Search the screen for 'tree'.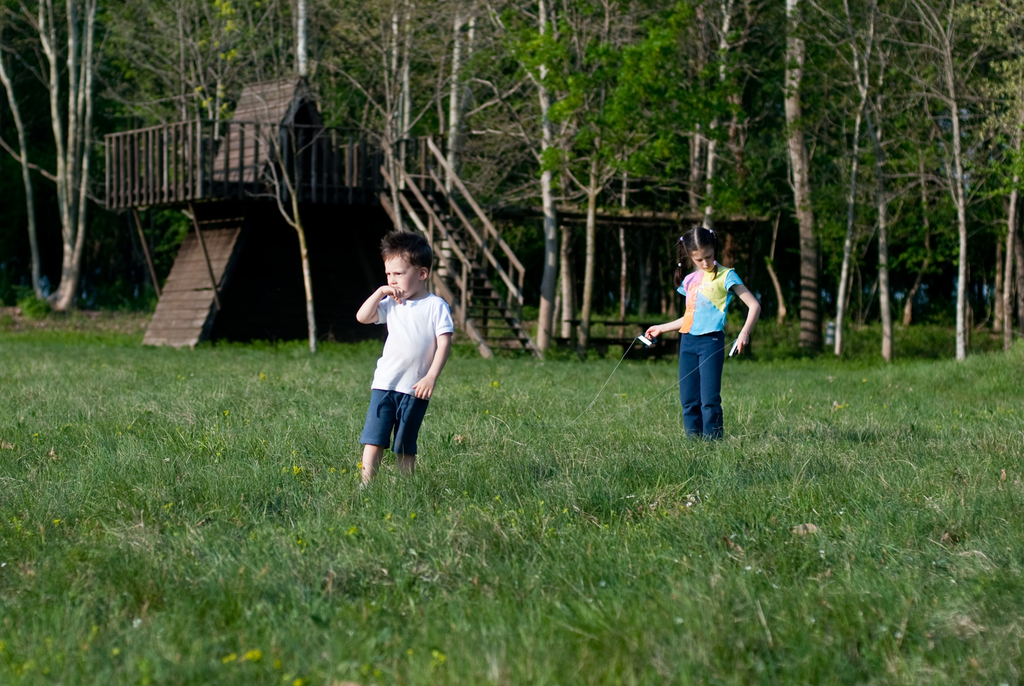
Found at [110, 0, 1023, 359].
